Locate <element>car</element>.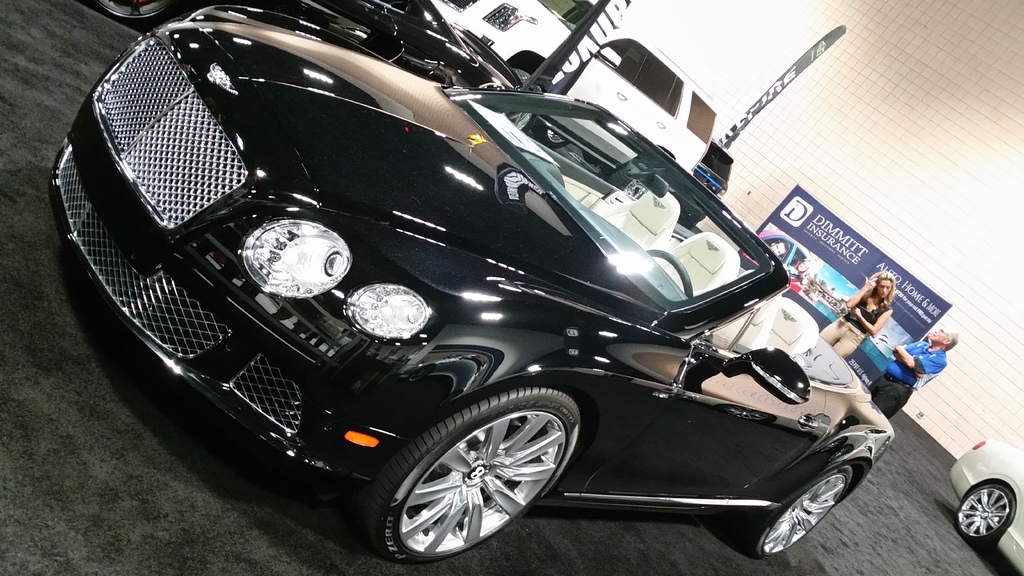
Bounding box: left=49, top=6, right=894, bottom=562.
